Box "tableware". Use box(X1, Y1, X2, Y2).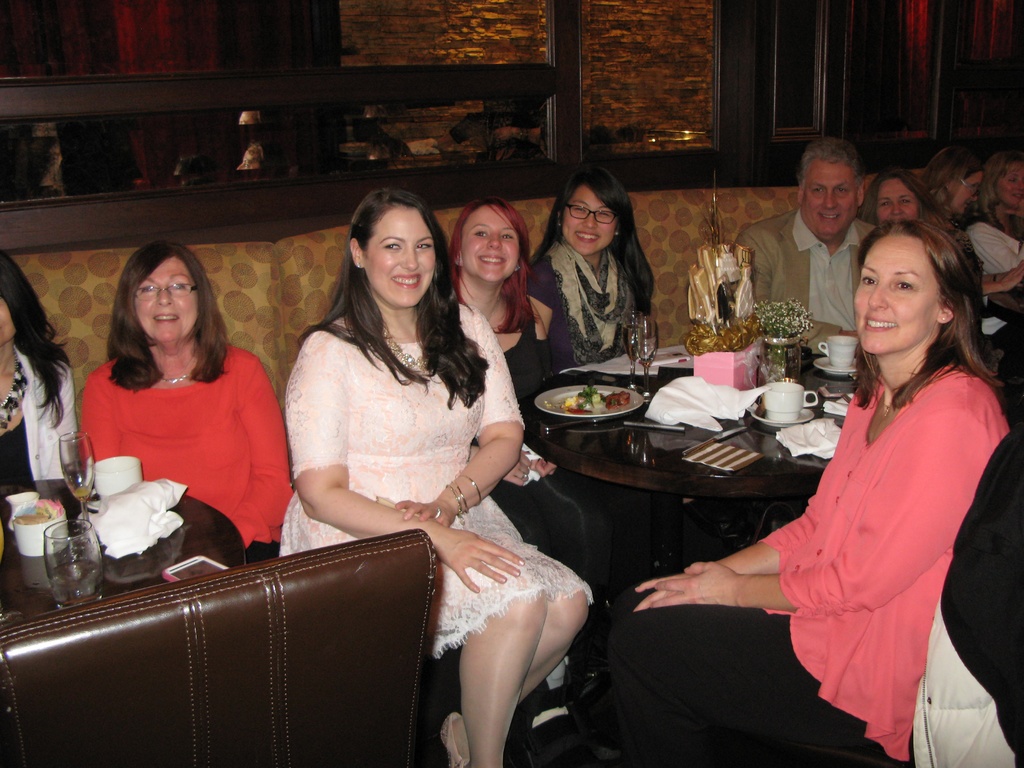
box(810, 357, 861, 376).
